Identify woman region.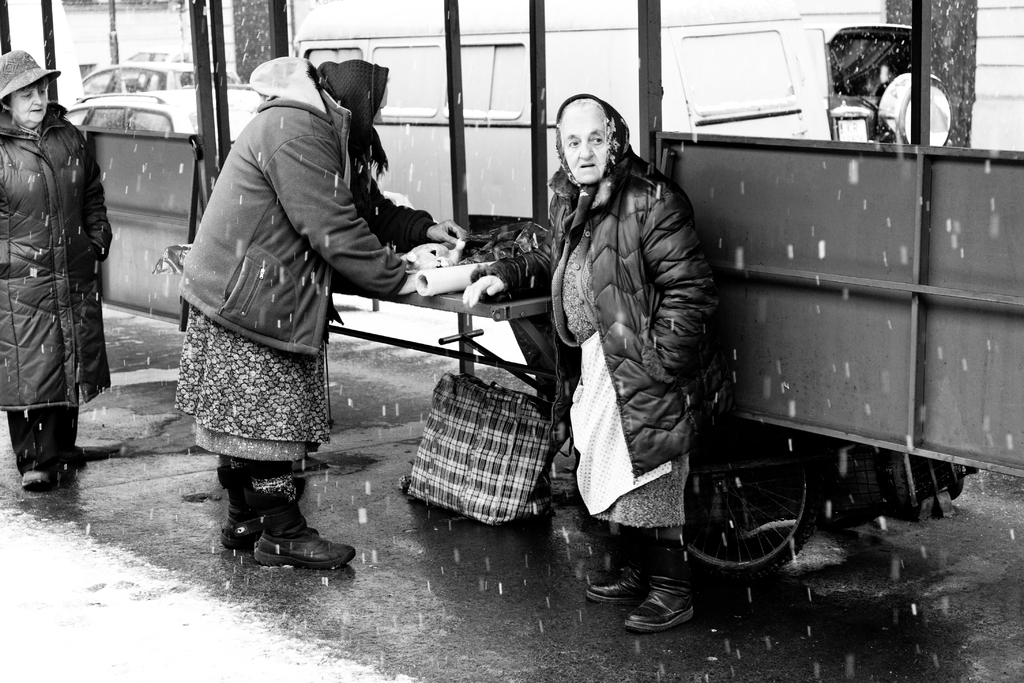
Region: [177,50,472,568].
